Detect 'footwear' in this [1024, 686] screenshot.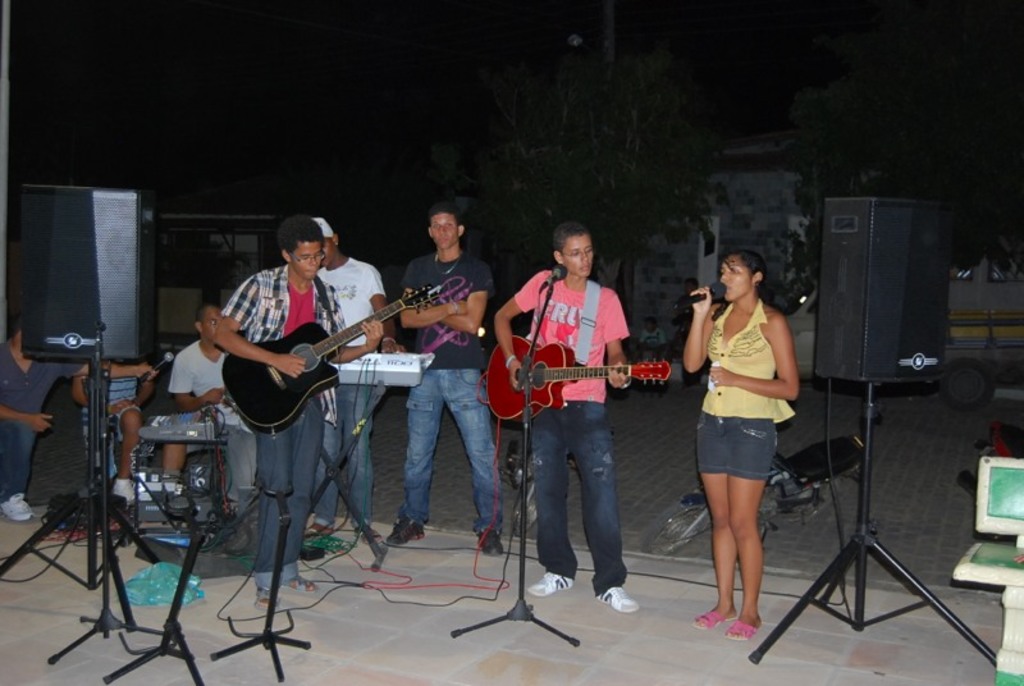
Detection: Rect(109, 477, 136, 502).
